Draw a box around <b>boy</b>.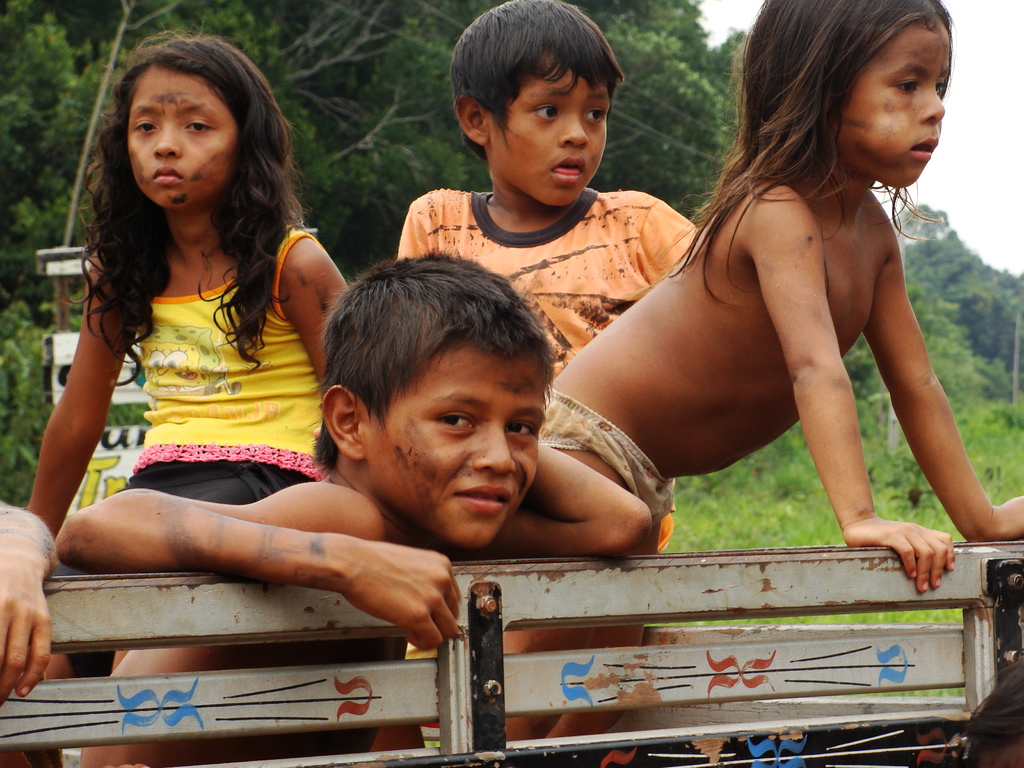
bbox=[396, 2, 705, 555].
